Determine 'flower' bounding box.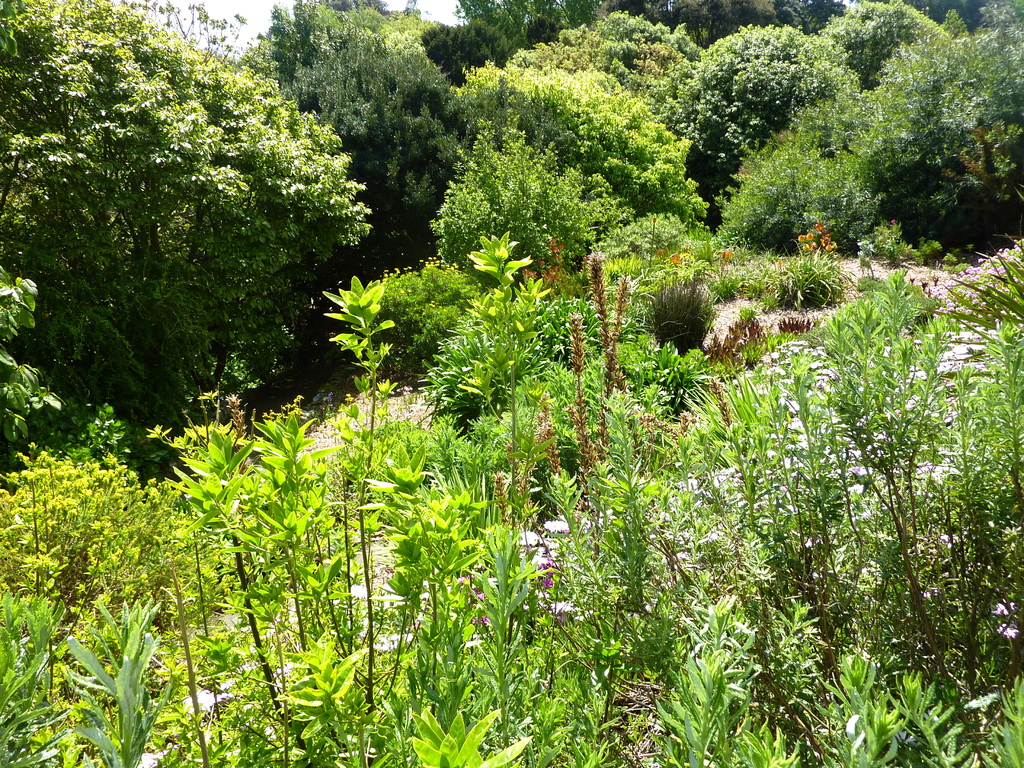
Determined: detection(652, 216, 657, 223).
